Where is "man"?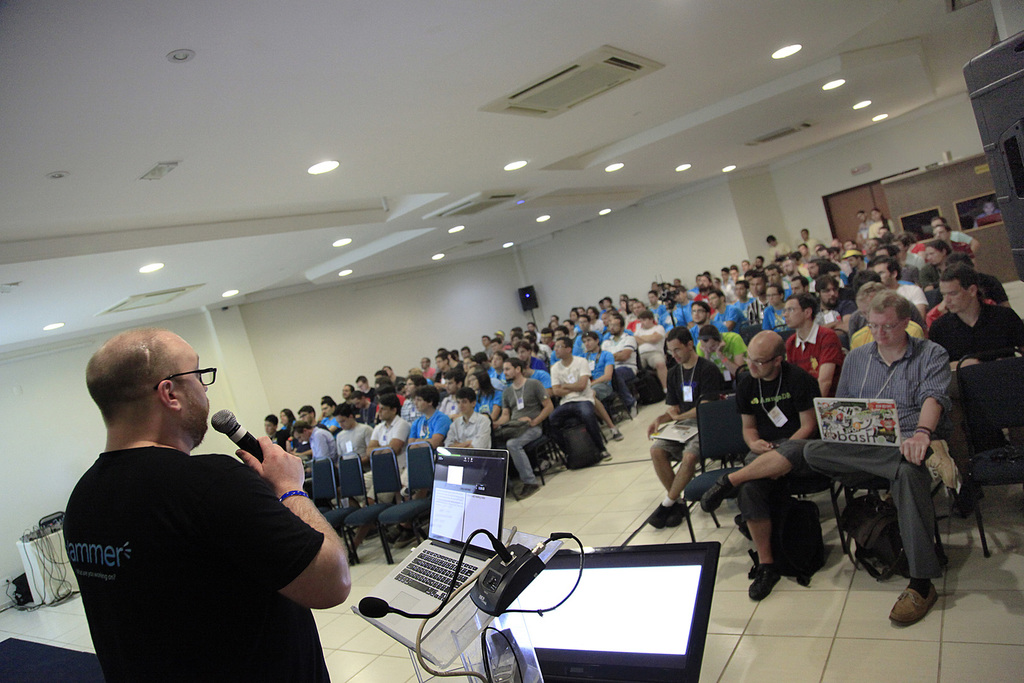
{"left": 353, "top": 402, "right": 408, "bottom": 563}.
